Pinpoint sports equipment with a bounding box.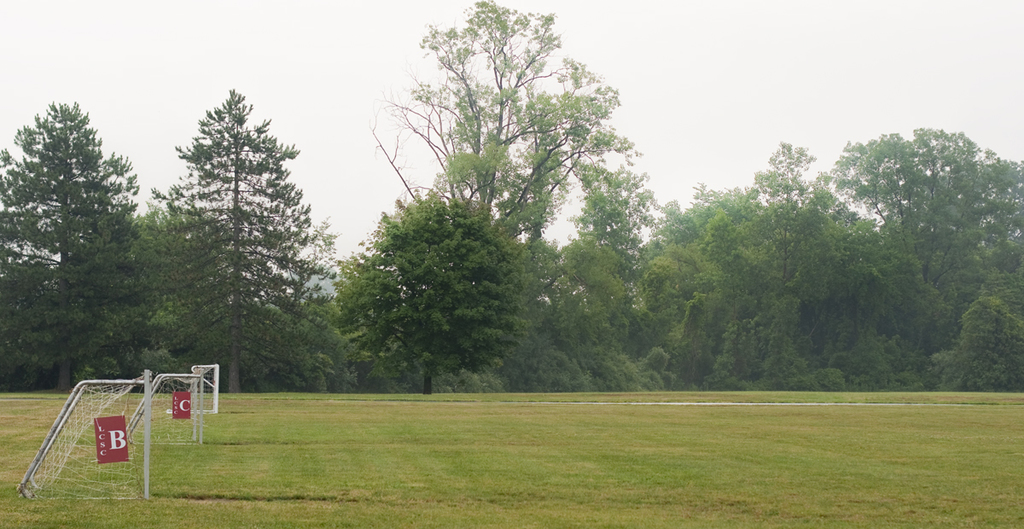
bbox=[122, 371, 203, 445].
